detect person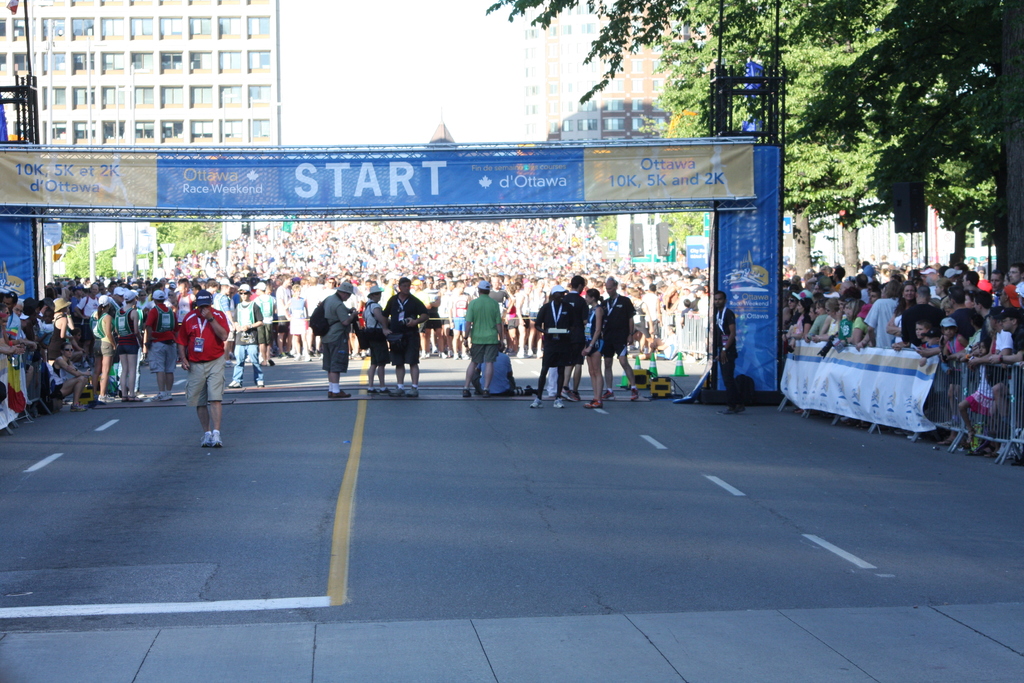
detection(586, 288, 609, 400)
